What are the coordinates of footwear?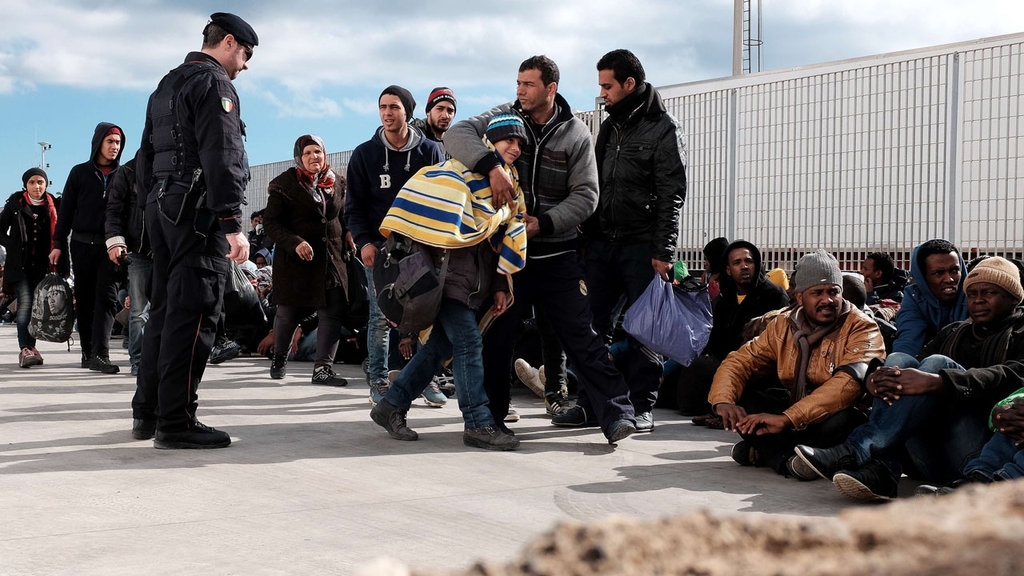
142:388:214:446.
